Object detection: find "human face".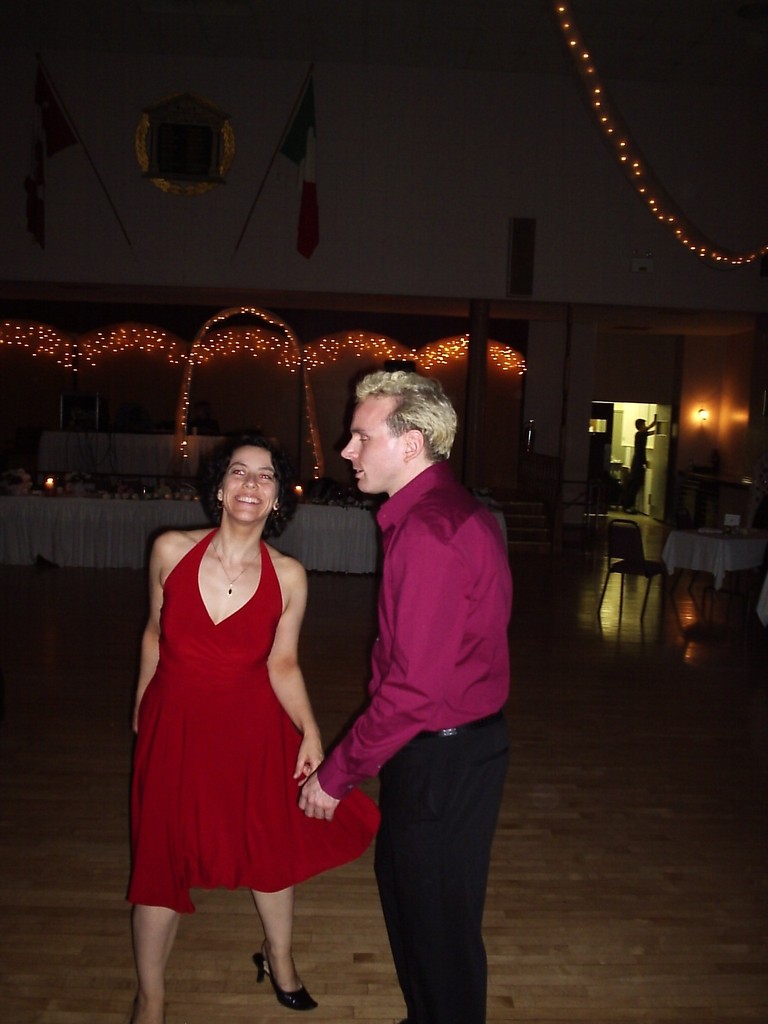
pyautogui.locateOnScreen(345, 399, 406, 489).
